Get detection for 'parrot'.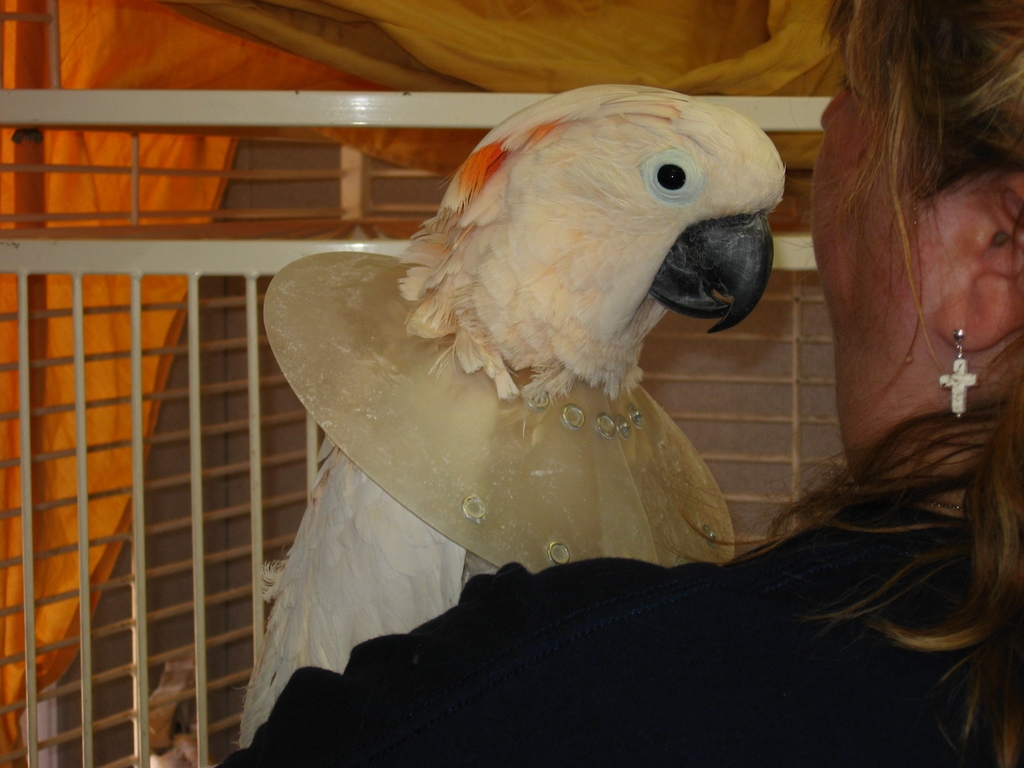
Detection: pyautogui.locateOnScreen(239, 80, 788, 749).
